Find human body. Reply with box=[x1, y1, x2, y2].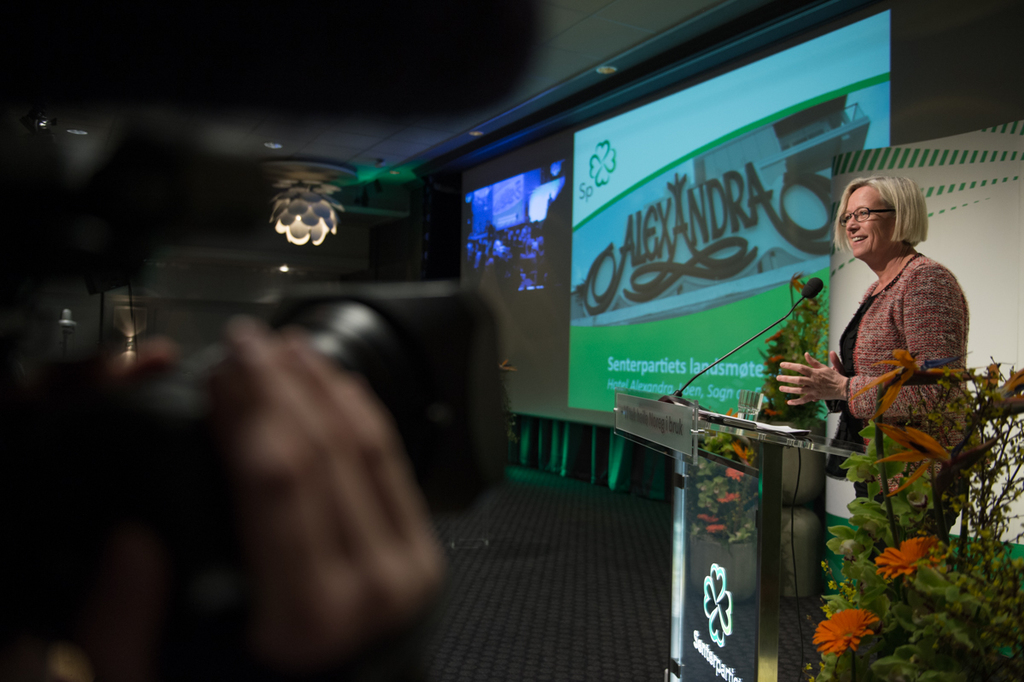
box=[755, 179, 978, 532].
